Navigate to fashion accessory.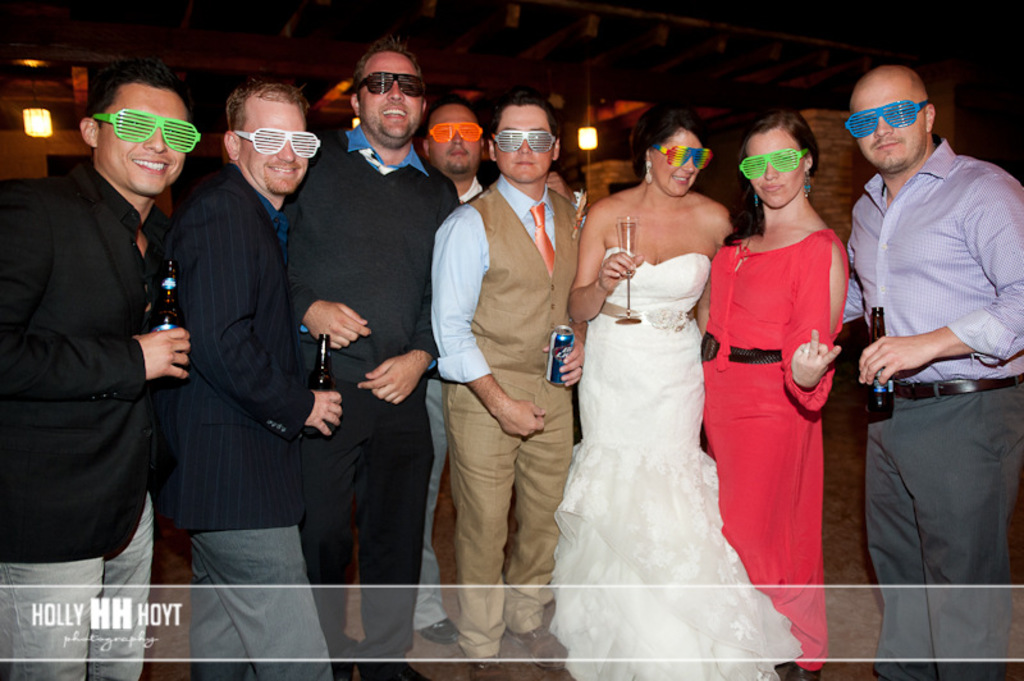
Navigation target: {"left": 497, "top": 124, "right": 556, "bottom": 150}.
